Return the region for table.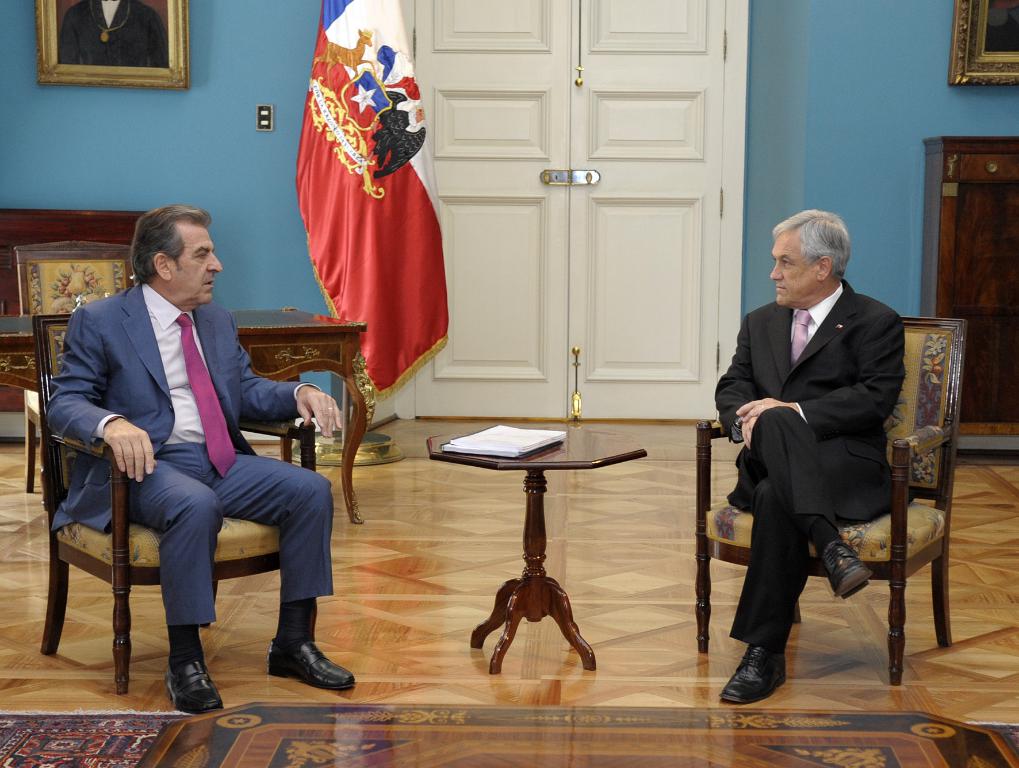
box=[226, 308, 369, 525].
